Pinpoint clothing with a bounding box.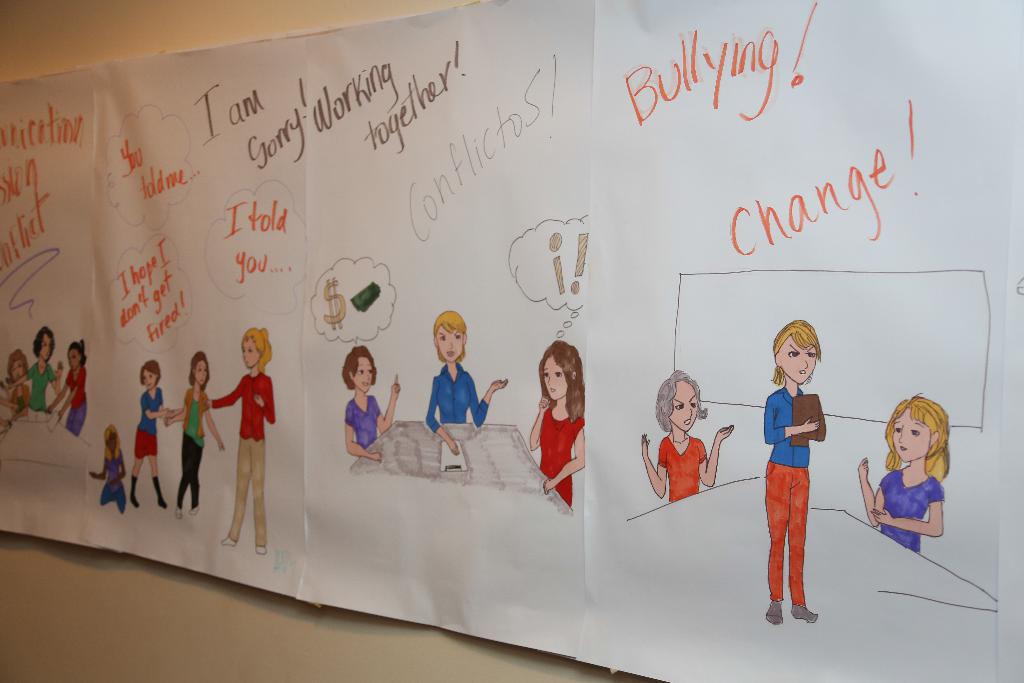
crop(130, 386, 171, 457).
